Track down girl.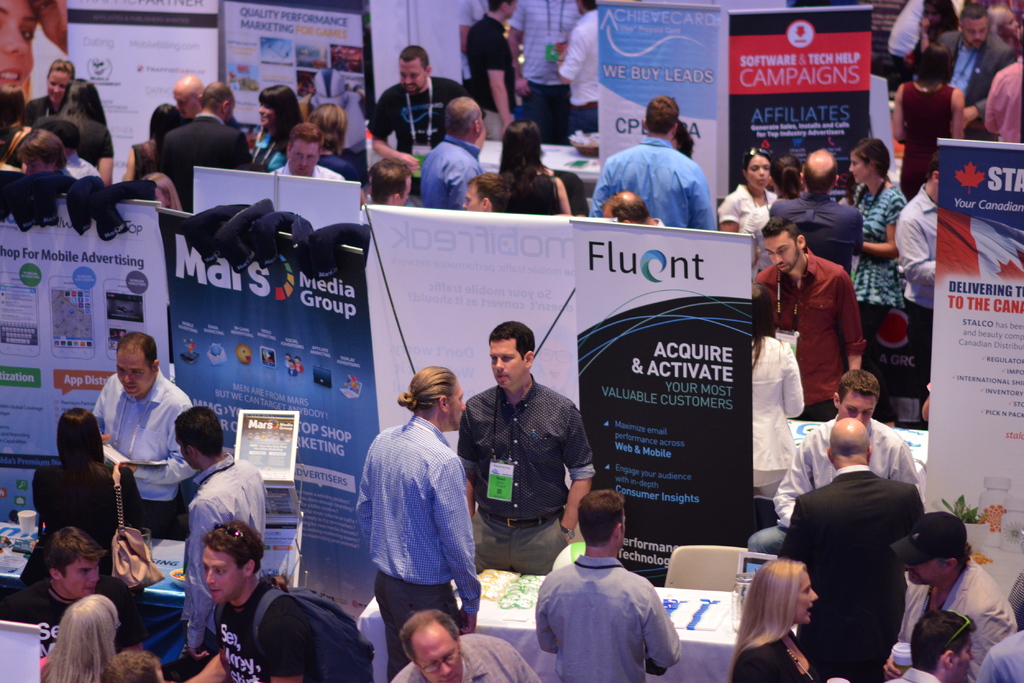
Tracked to bbox=(490, 117, 576, 216).
